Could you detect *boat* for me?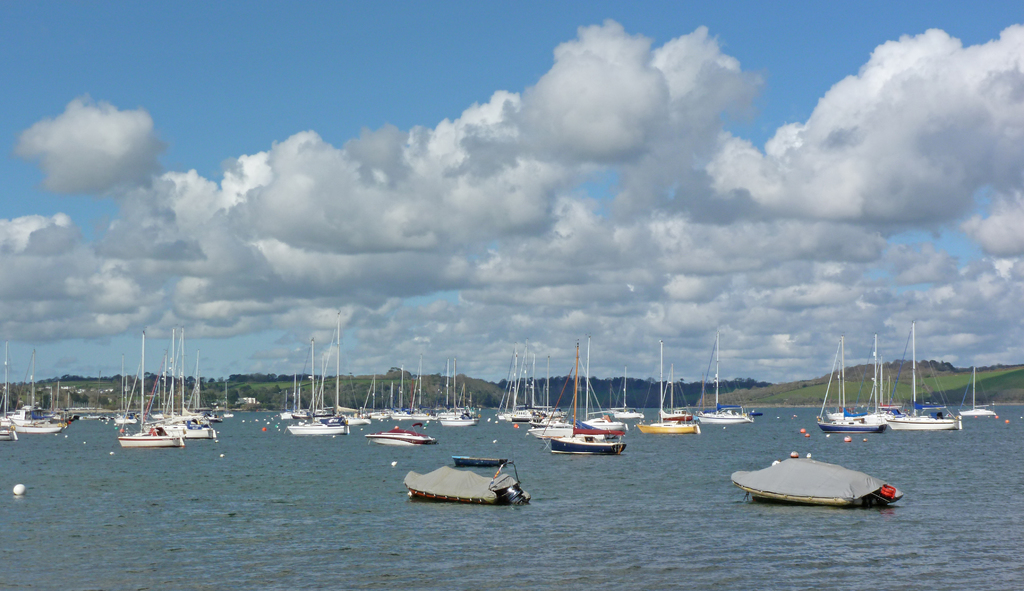
Detection result: (531, 361, 563, 421).
